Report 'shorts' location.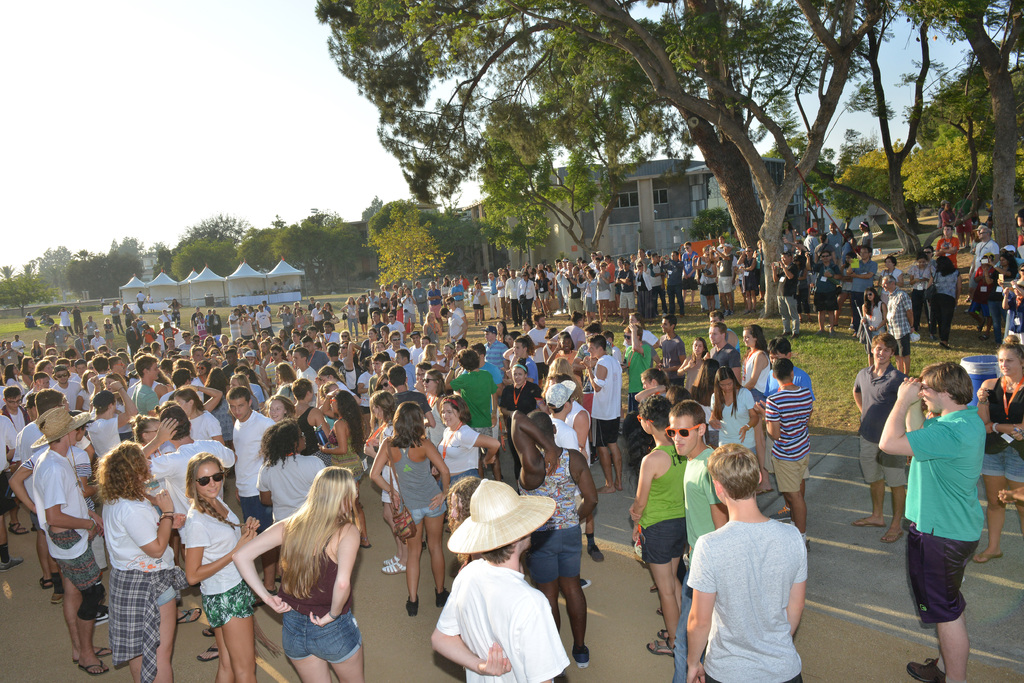
Report: l=981, t=449, r=1023, b=483.
